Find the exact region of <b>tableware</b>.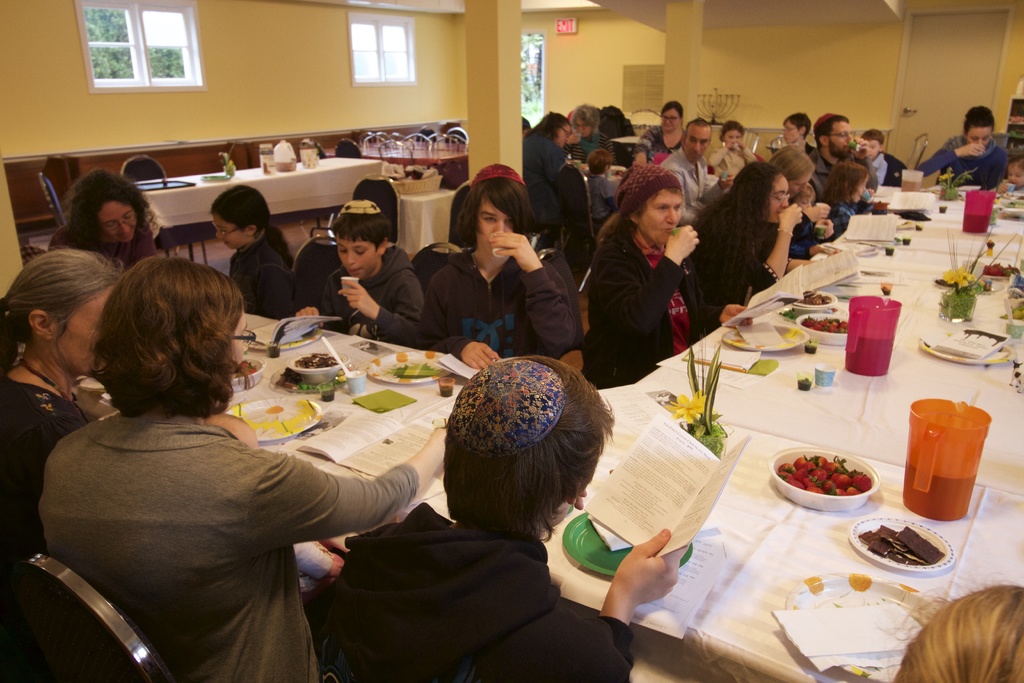
Exact region: [226, 400, 325, 443].
